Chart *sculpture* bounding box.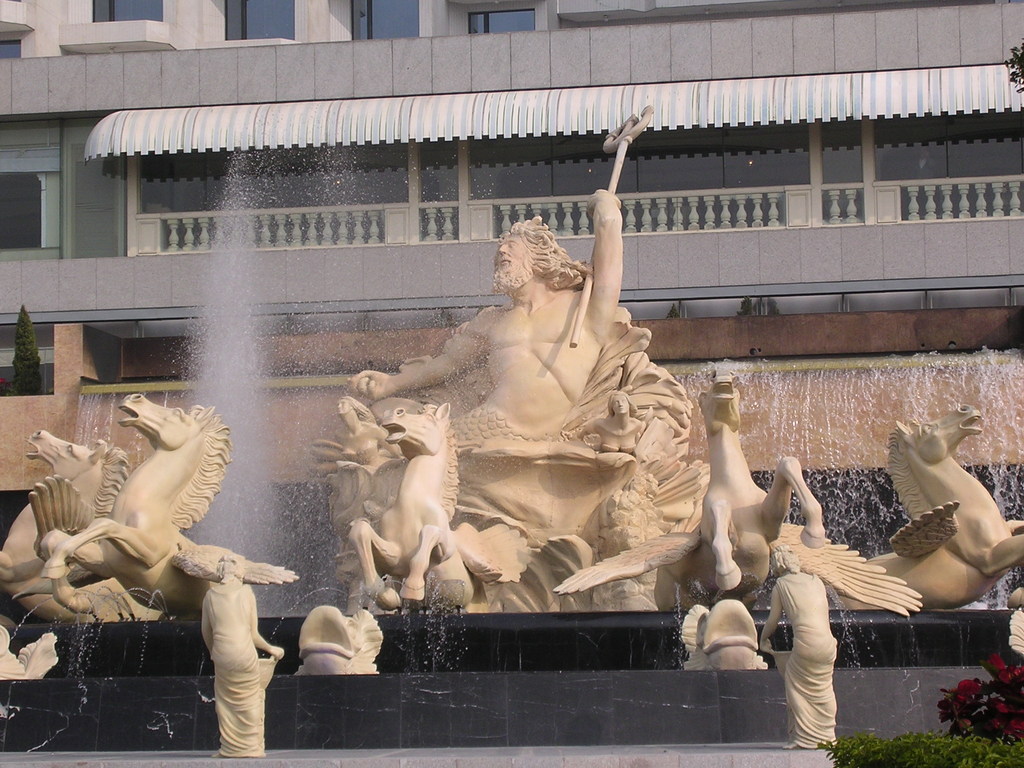
Charted: (335, 193, 740, 647).
